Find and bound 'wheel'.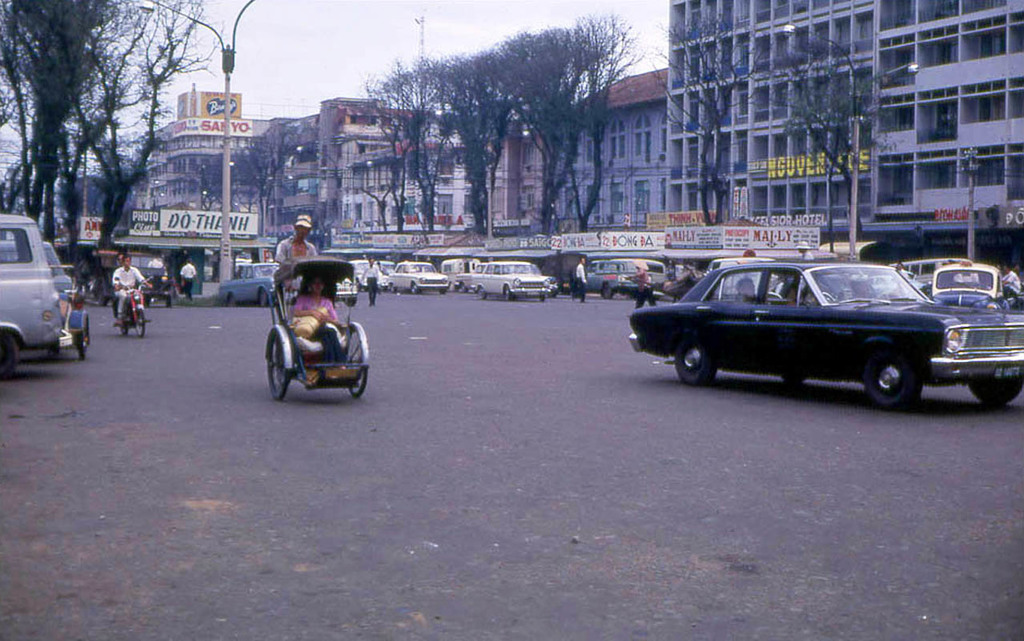
Bound: [x1=74, y1=325, x2=85, y2=356].
